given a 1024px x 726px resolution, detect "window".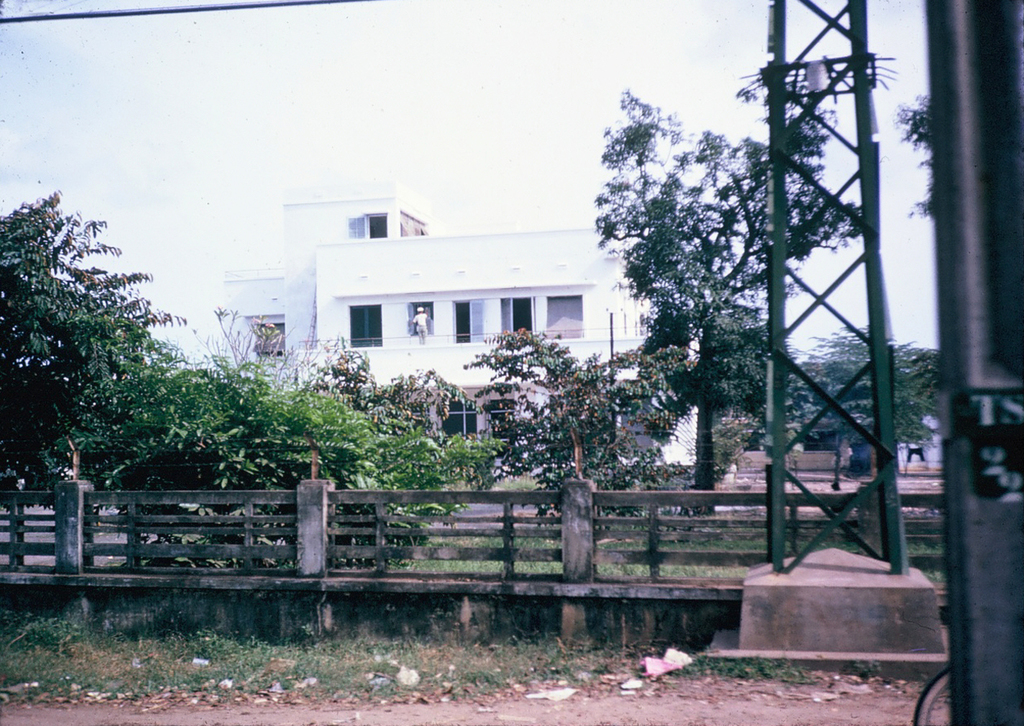
[x1=345, y1=209, x2=387, y2=240].
